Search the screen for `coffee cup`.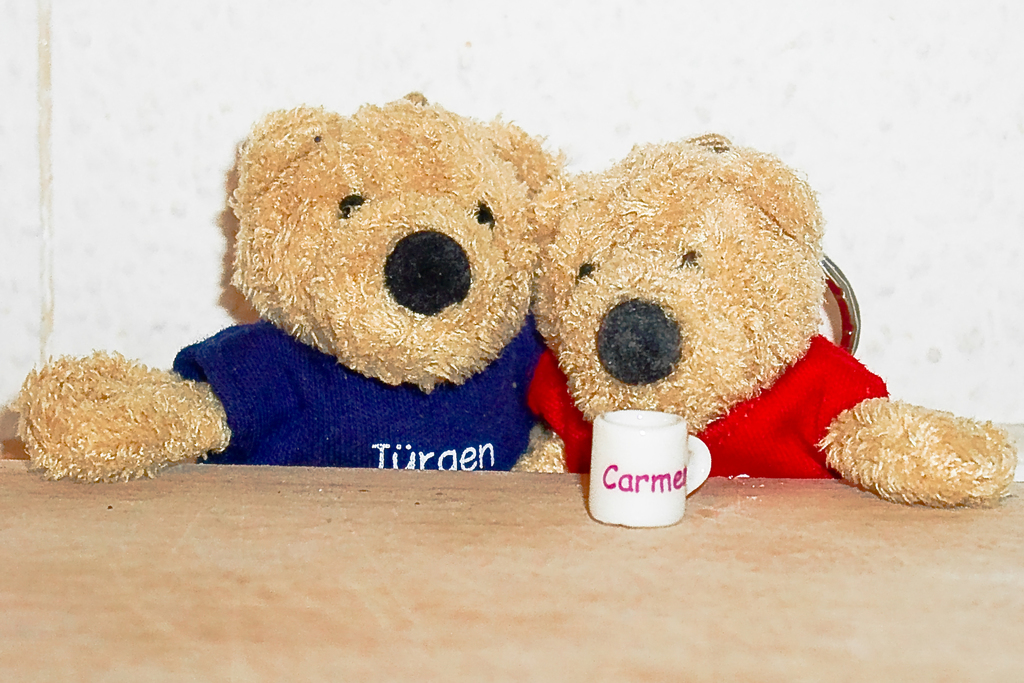
Found at box=[589, 407, 712, 529].
